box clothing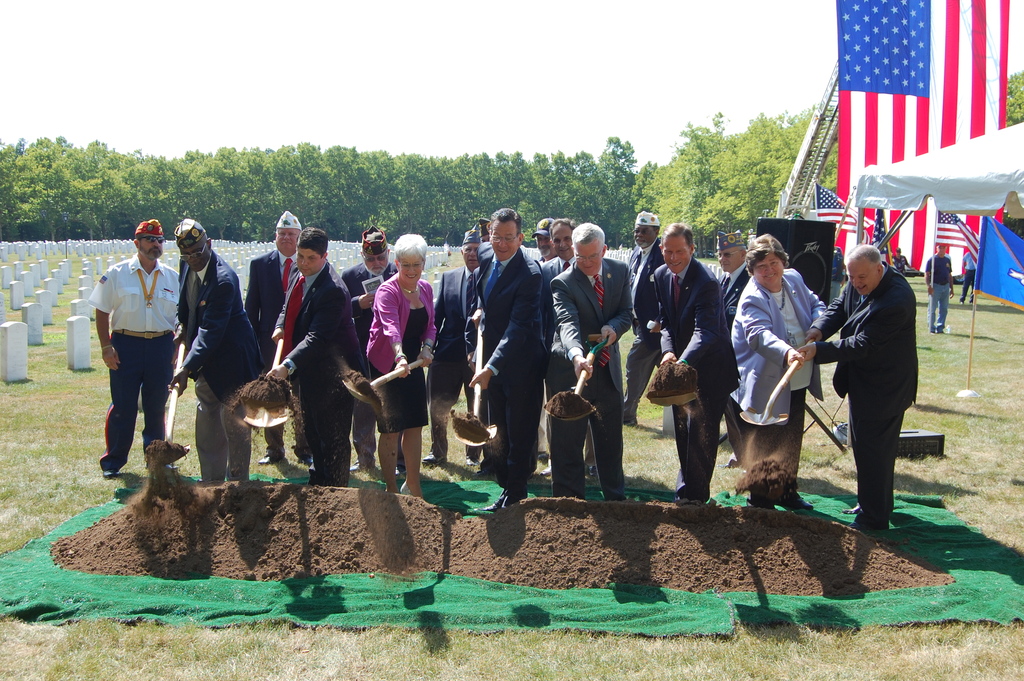
box=[550, 254, 636, 499]
